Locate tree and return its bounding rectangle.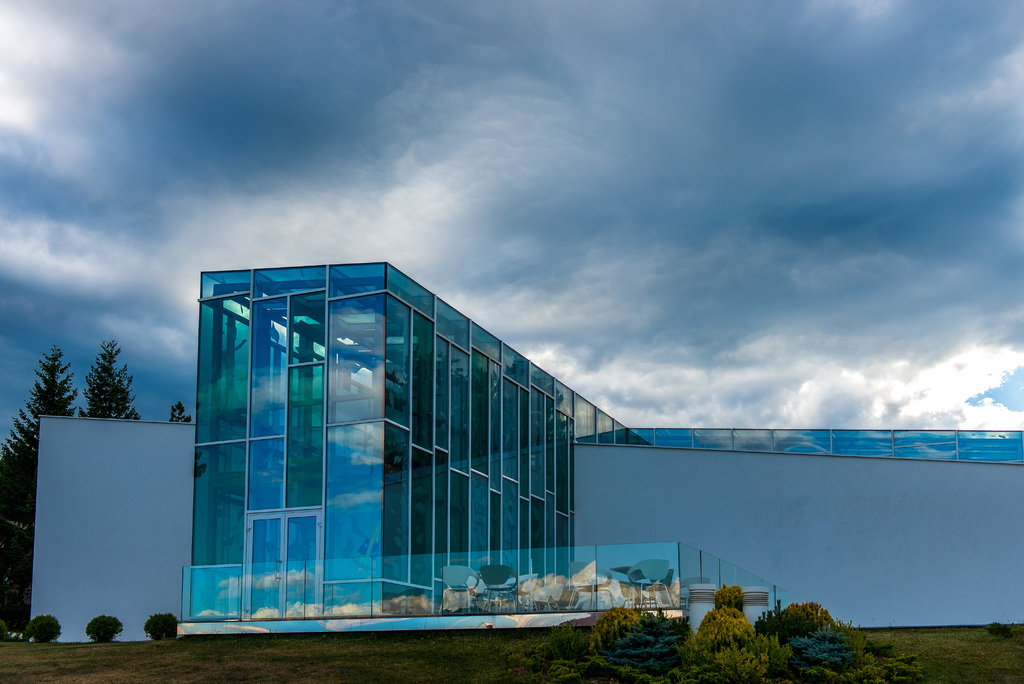
80, 339, 141, 421.
